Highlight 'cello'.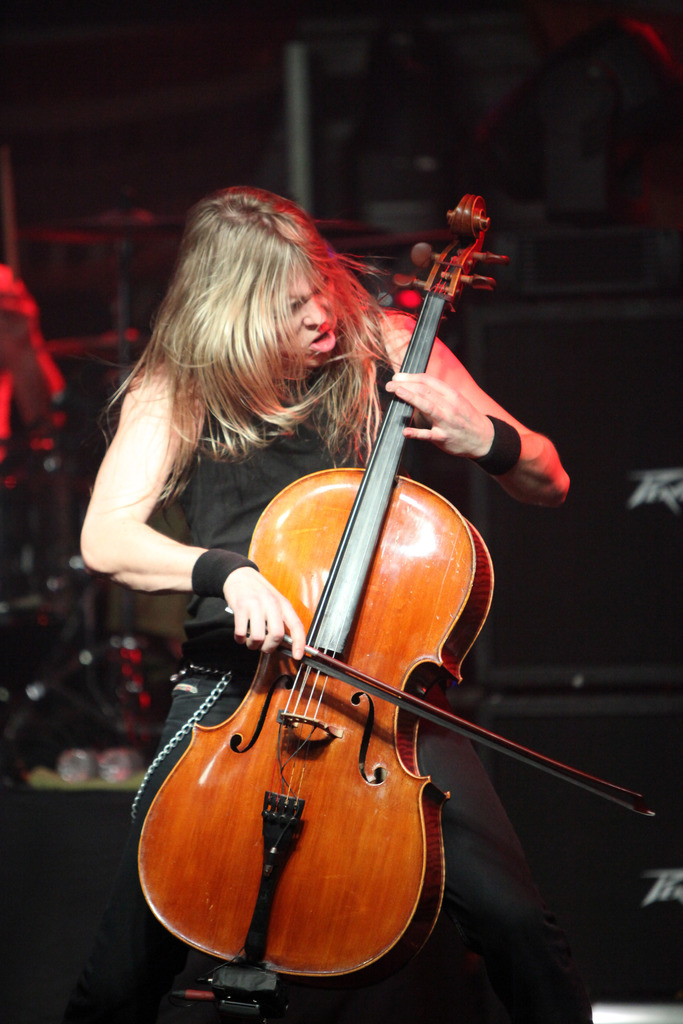
Highlighted region: 137,193,662,1023.
